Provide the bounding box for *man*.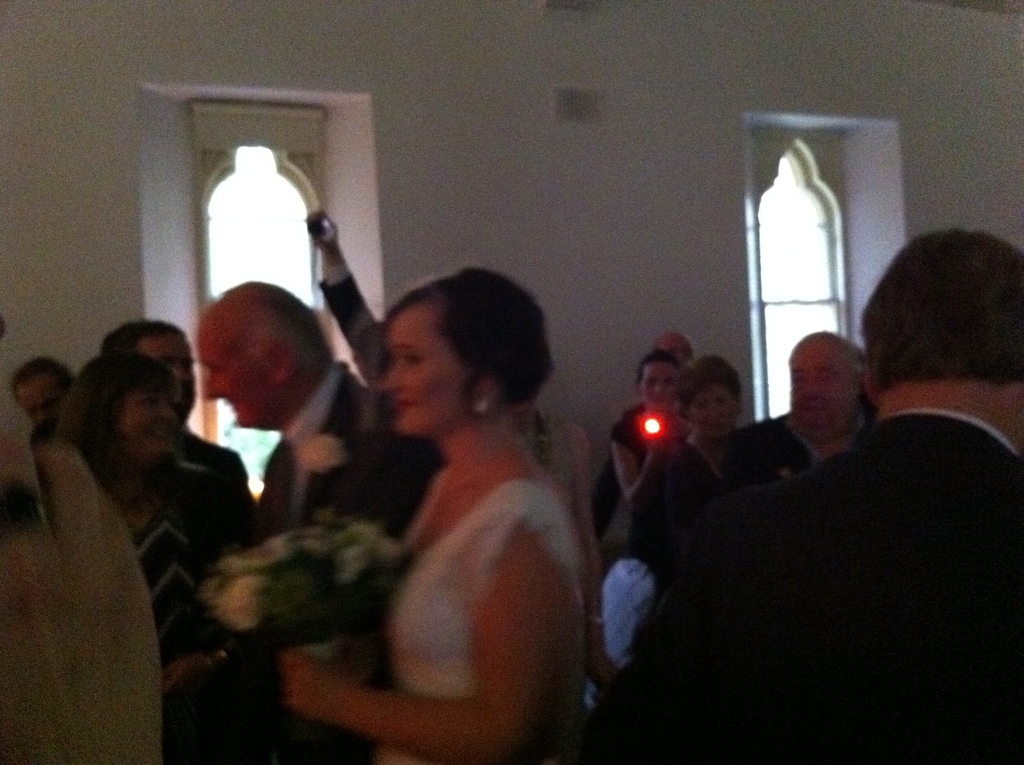
[195, 278, 437, 532].
